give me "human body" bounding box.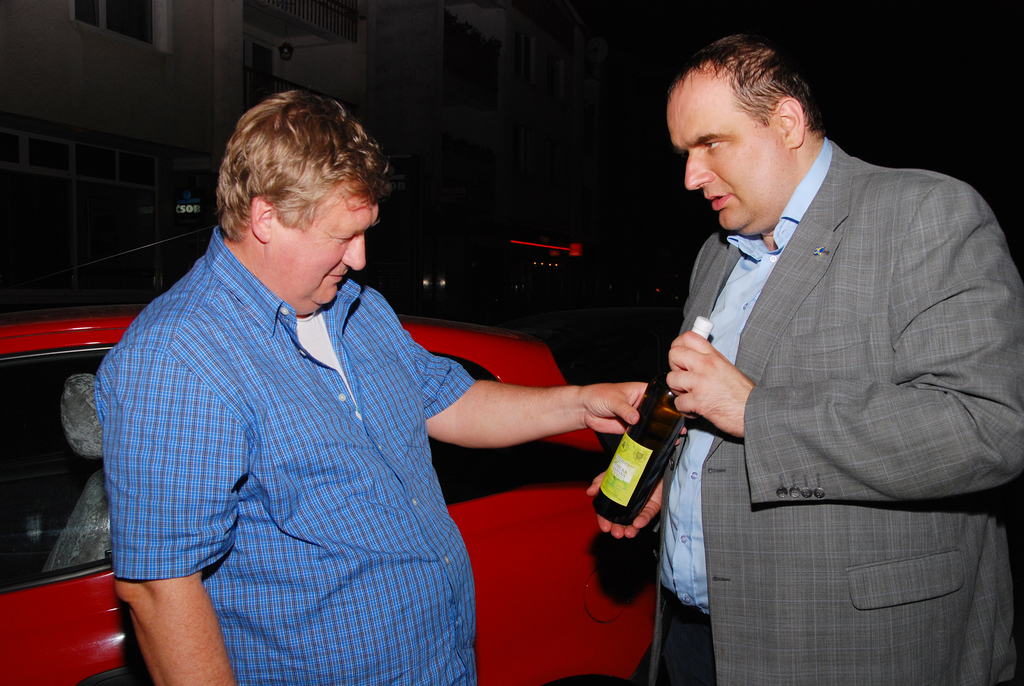
bbox=(93, 134, 632, 676).
